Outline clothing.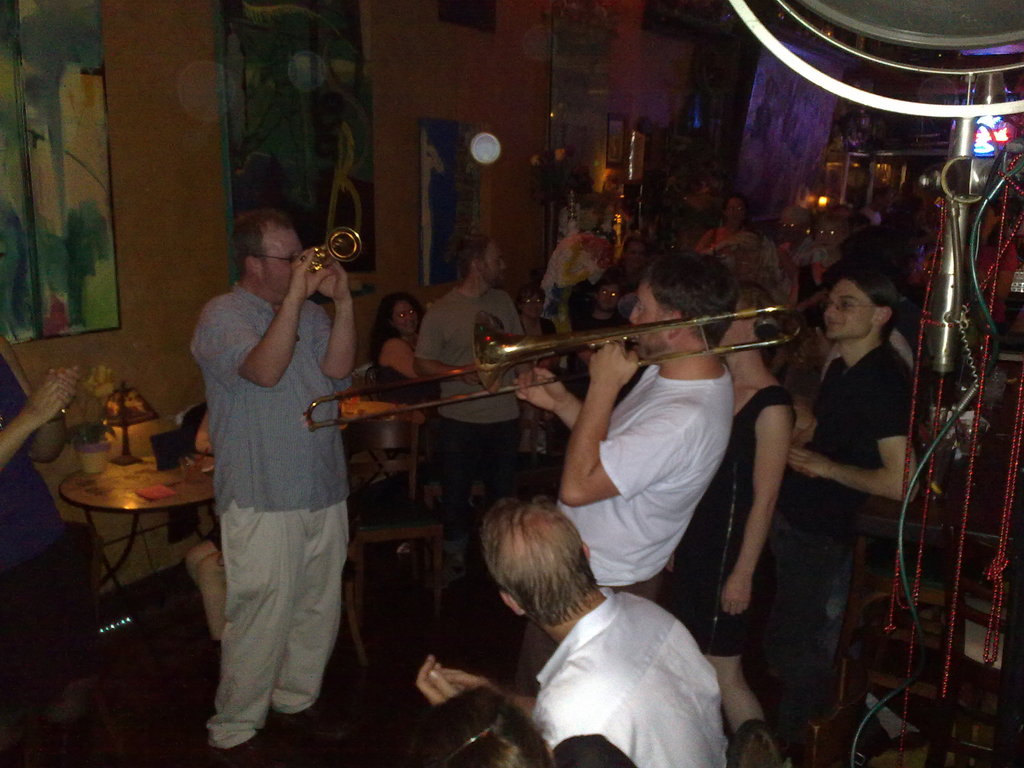
Outline: (186, 278, 358, 758).
